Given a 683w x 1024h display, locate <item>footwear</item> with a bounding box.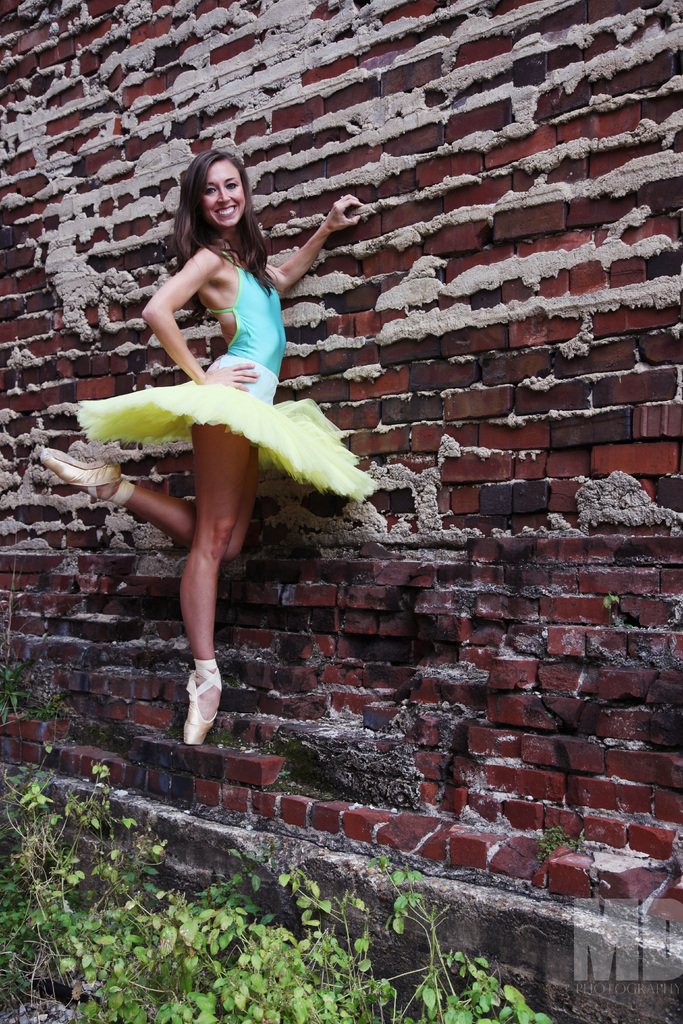
Located: <region>42, 447, 135, 506</region>.
